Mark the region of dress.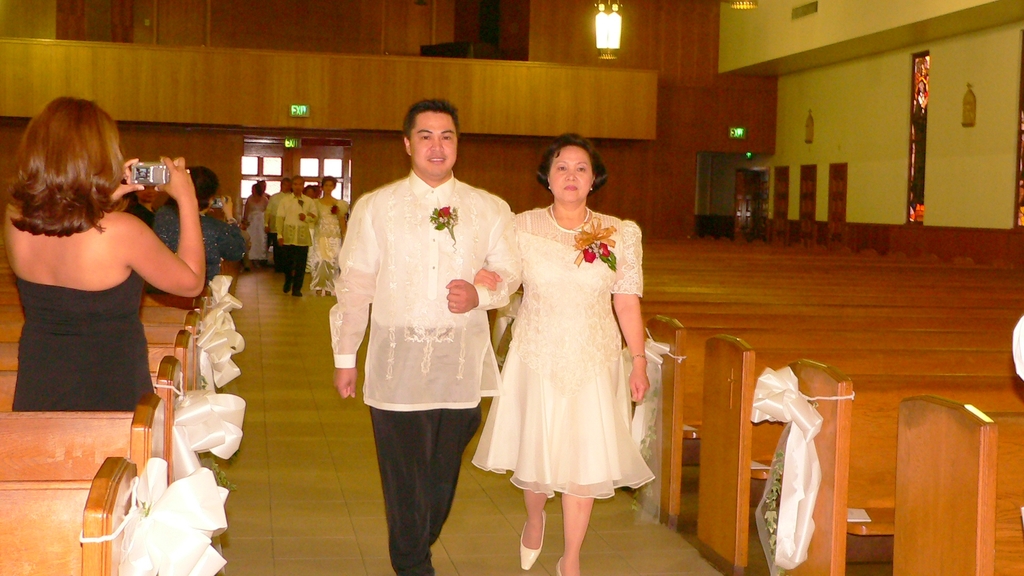
Region: crop(9, 268, 156, 415).
